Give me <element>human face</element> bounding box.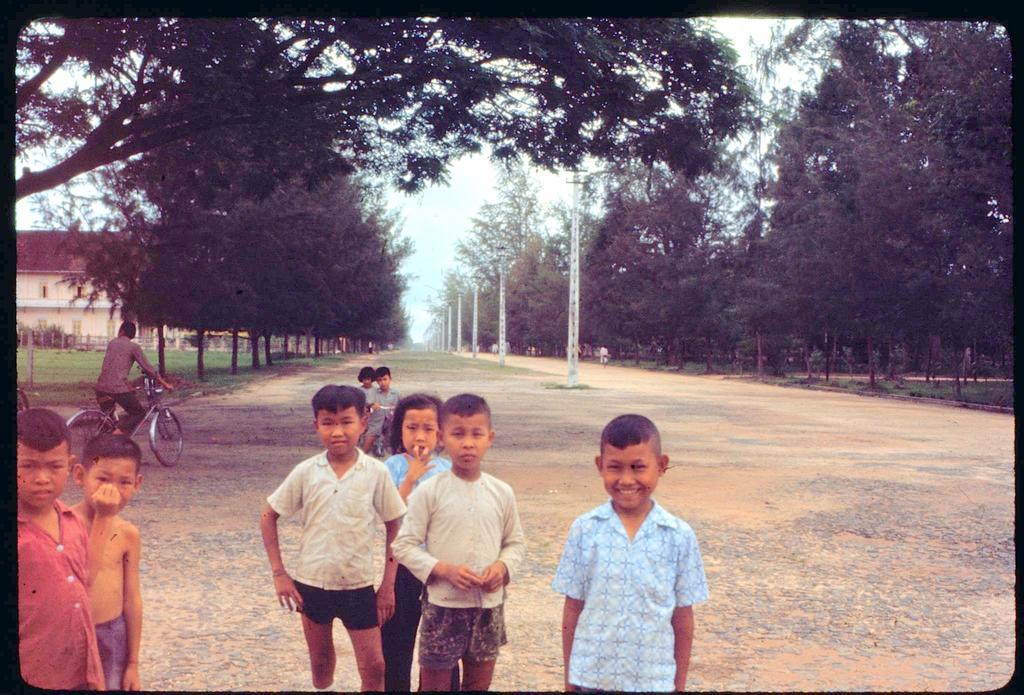
crop(445, 410, 490, 470).
